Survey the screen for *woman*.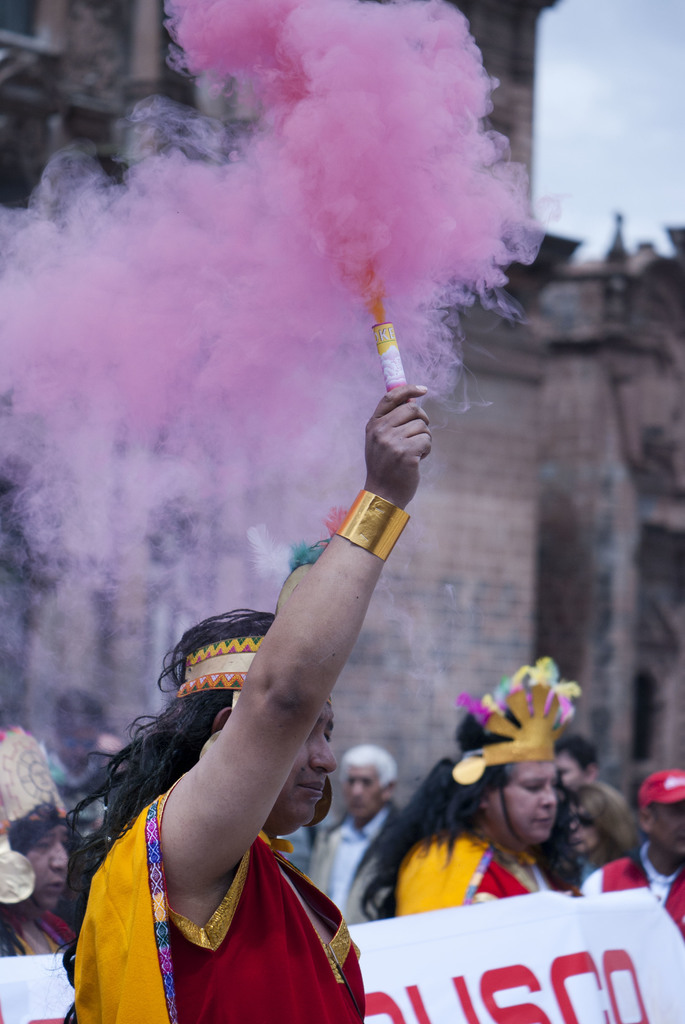
Survey found: box=[338, 695, 632, 927].
